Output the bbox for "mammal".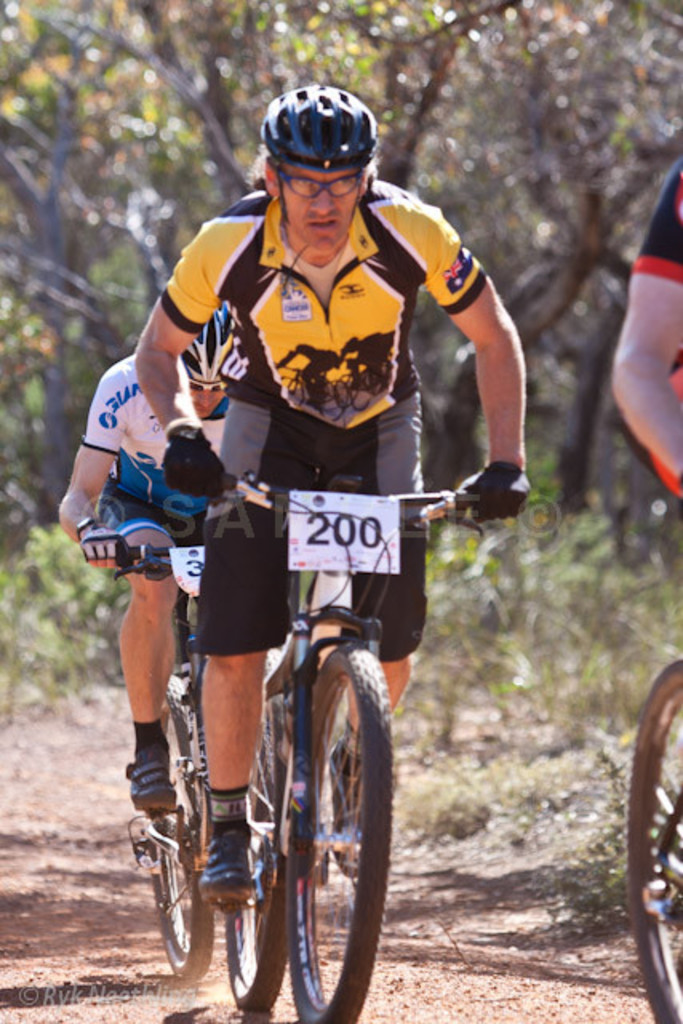
box(126, 78, 533, 915).
